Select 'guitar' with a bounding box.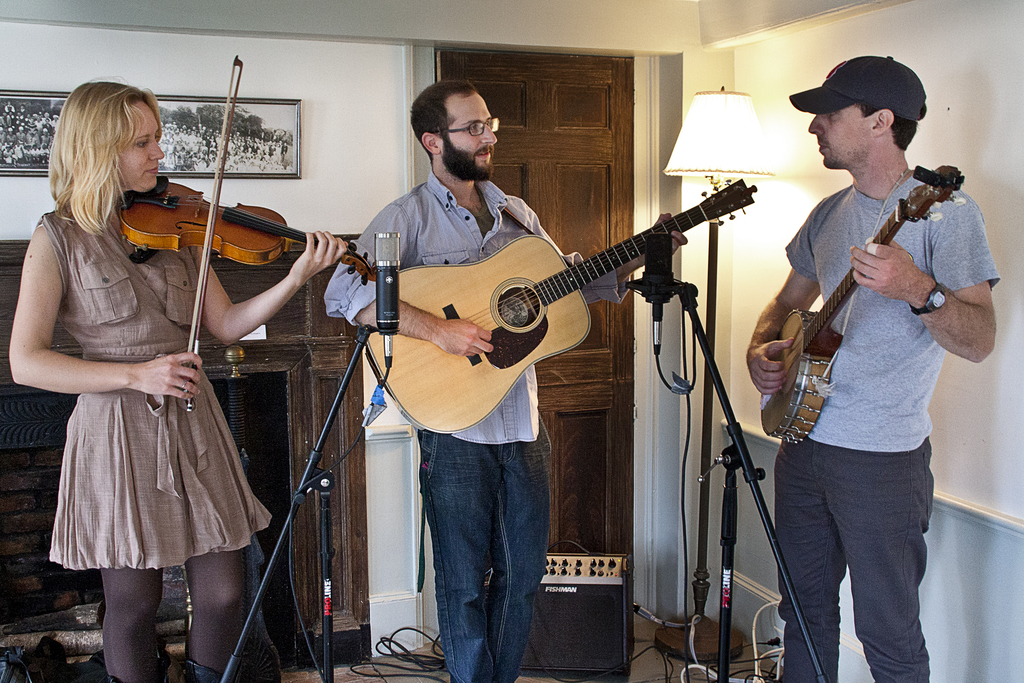
<box>750,153,976,447</box>.
